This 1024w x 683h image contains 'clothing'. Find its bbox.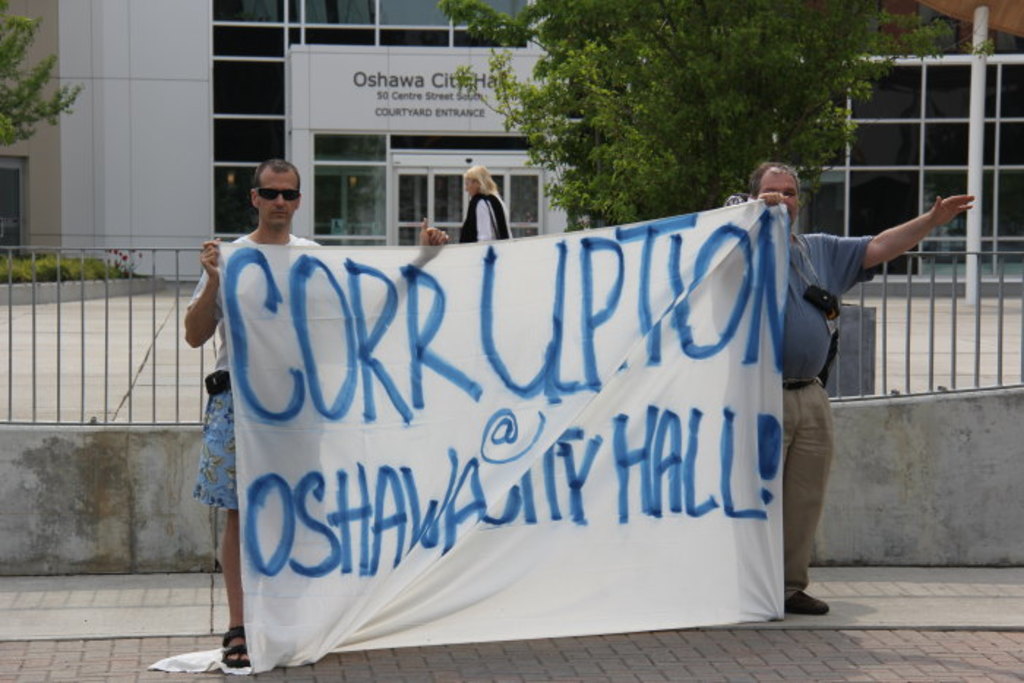
region(190, 233, 319, 509).
